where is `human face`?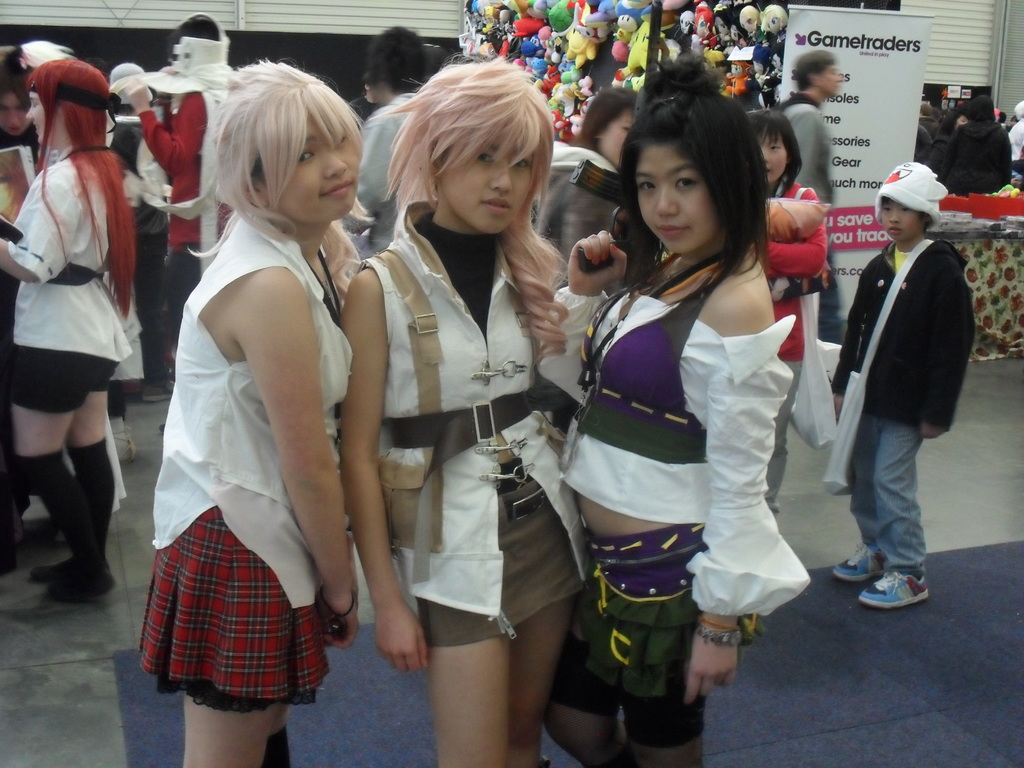
<region>28, 83, 55, 145</region>.
